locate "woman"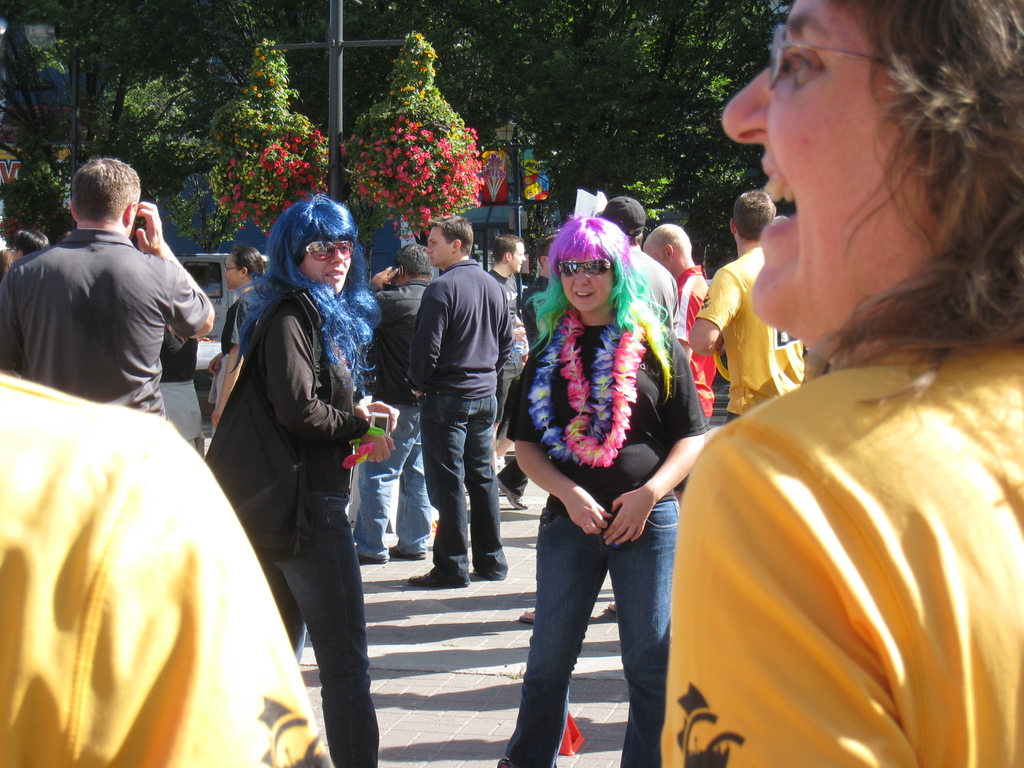
<box>196,180,388,743</box>
